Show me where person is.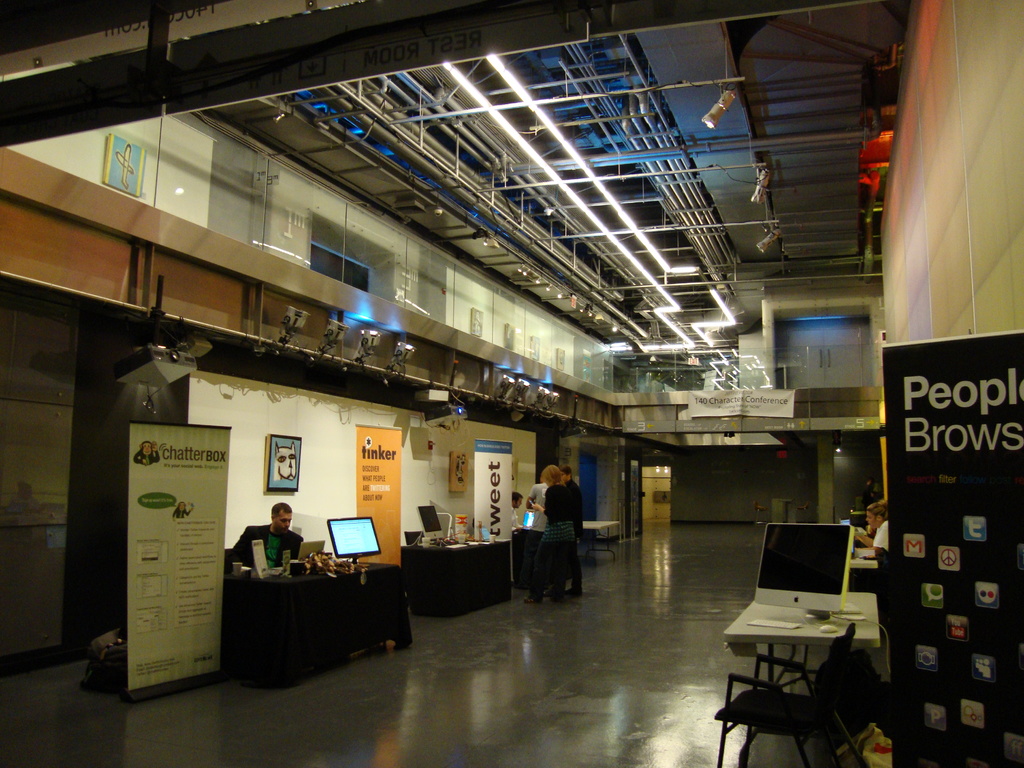
person is at <region>230, 501, 299, 578</region>.
